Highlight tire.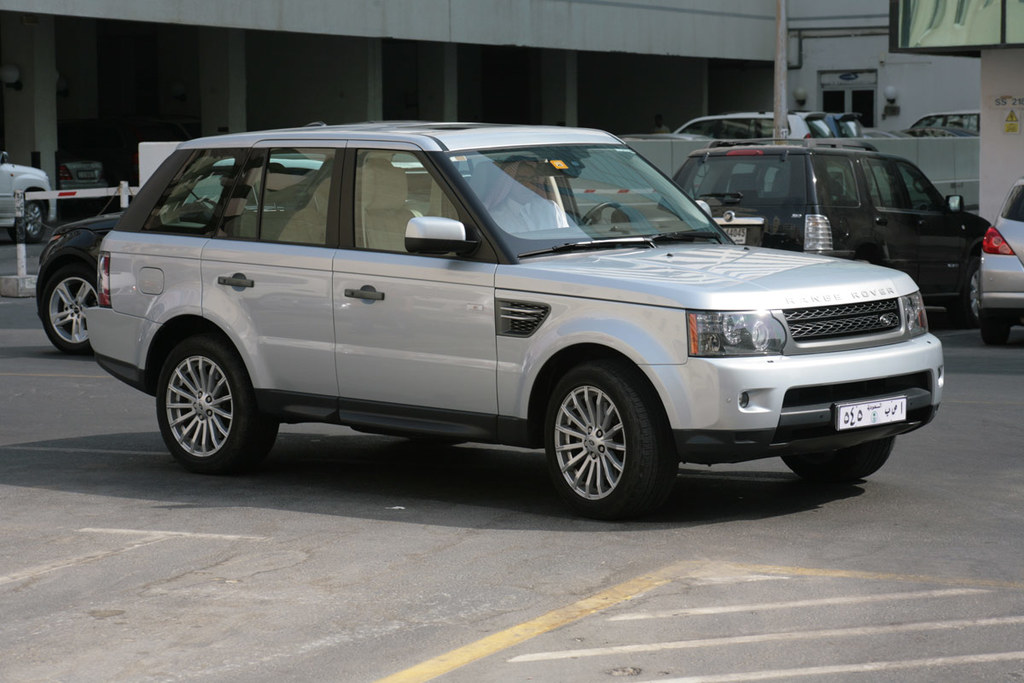
Highlighted region: 969 299 1021 349.
